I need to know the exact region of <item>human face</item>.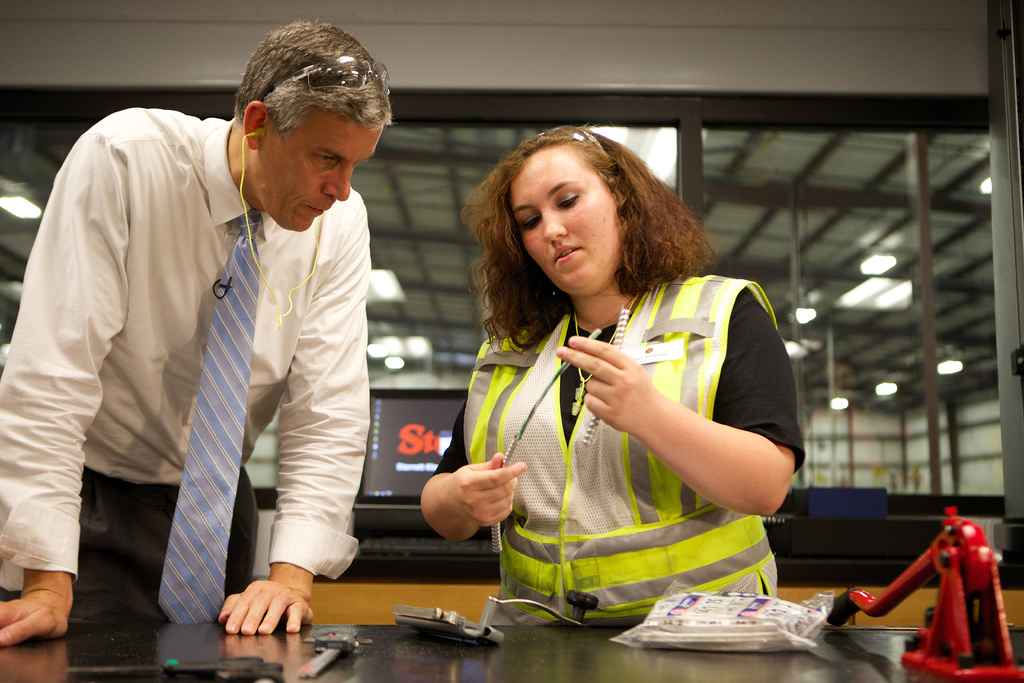
Region: (255,115,383,236).
